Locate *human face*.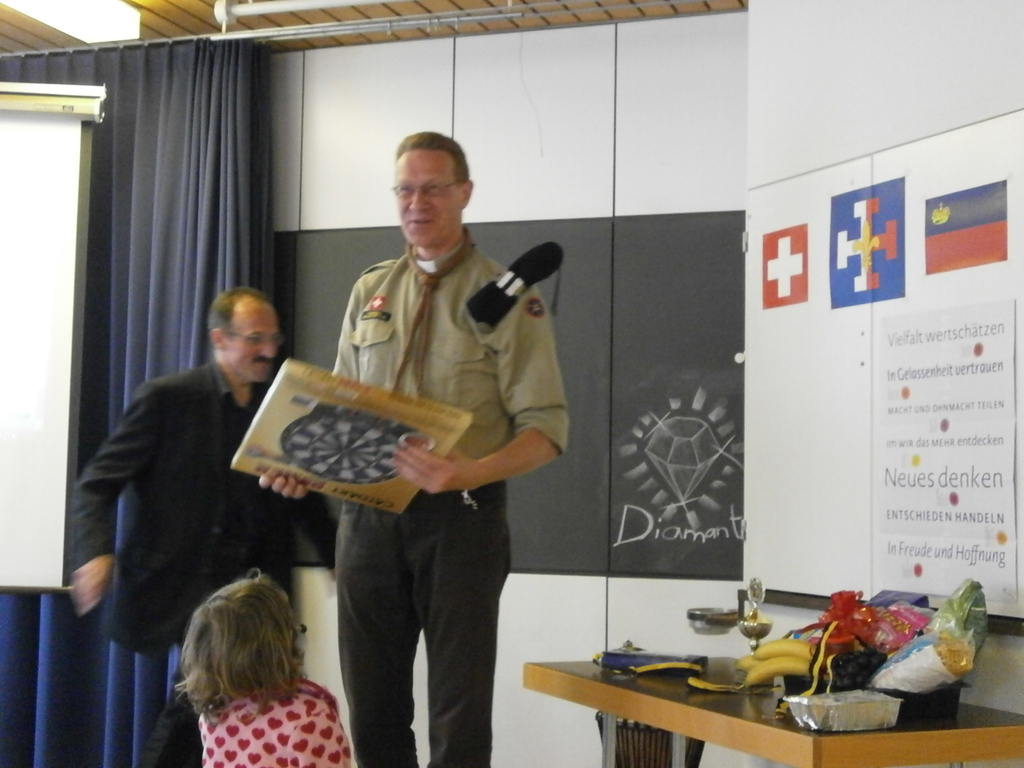
Bounding box: pyautogui.locateOnScreen(396, 148, 460, 244).
